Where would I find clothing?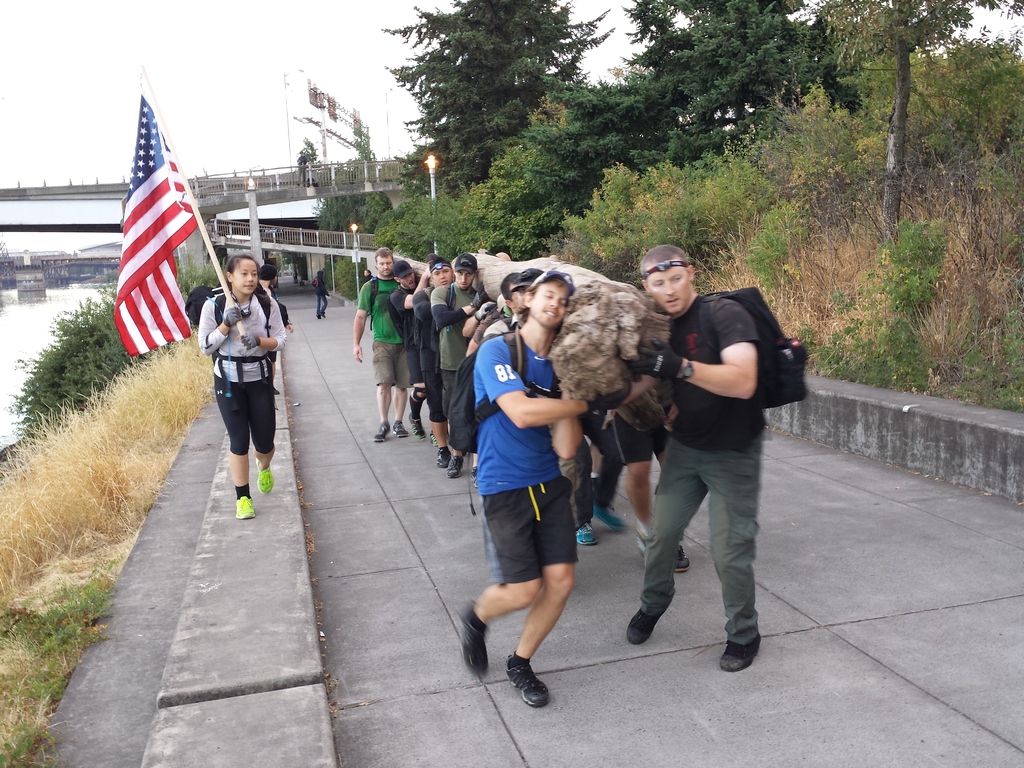
At <bbox>402, 294, 440, 417</bbox>.
